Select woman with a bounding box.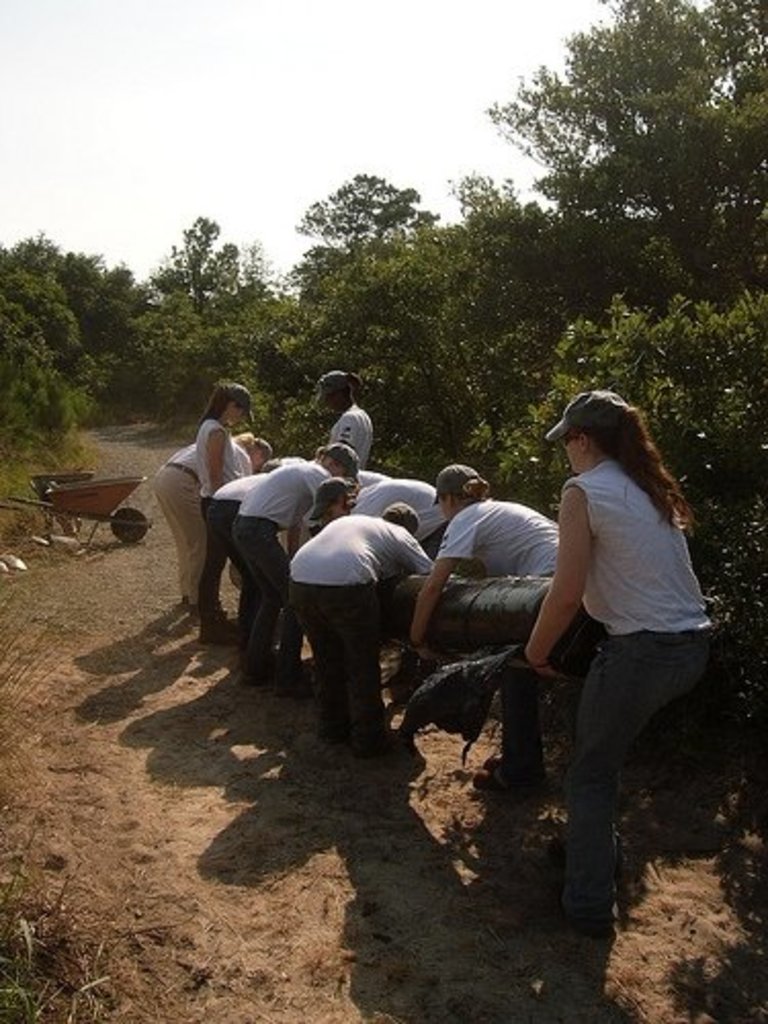
(x1=184, y1=360, x2=250, y2=647).
